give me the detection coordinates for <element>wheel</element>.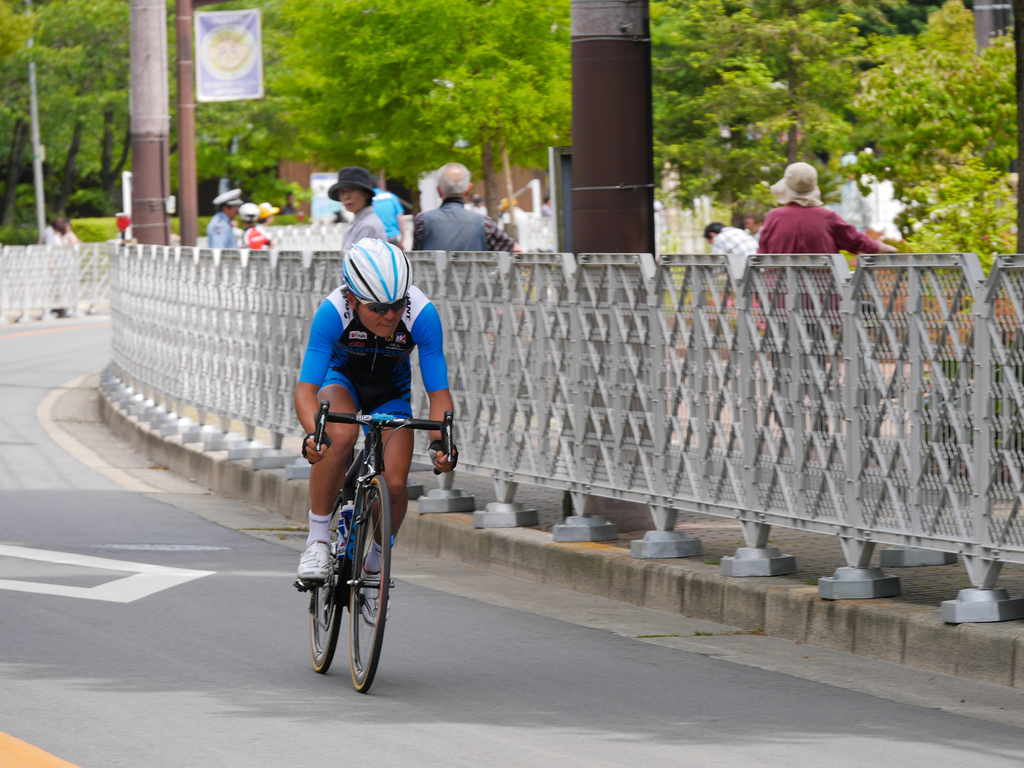
box=[348, 477, 391, 694].
